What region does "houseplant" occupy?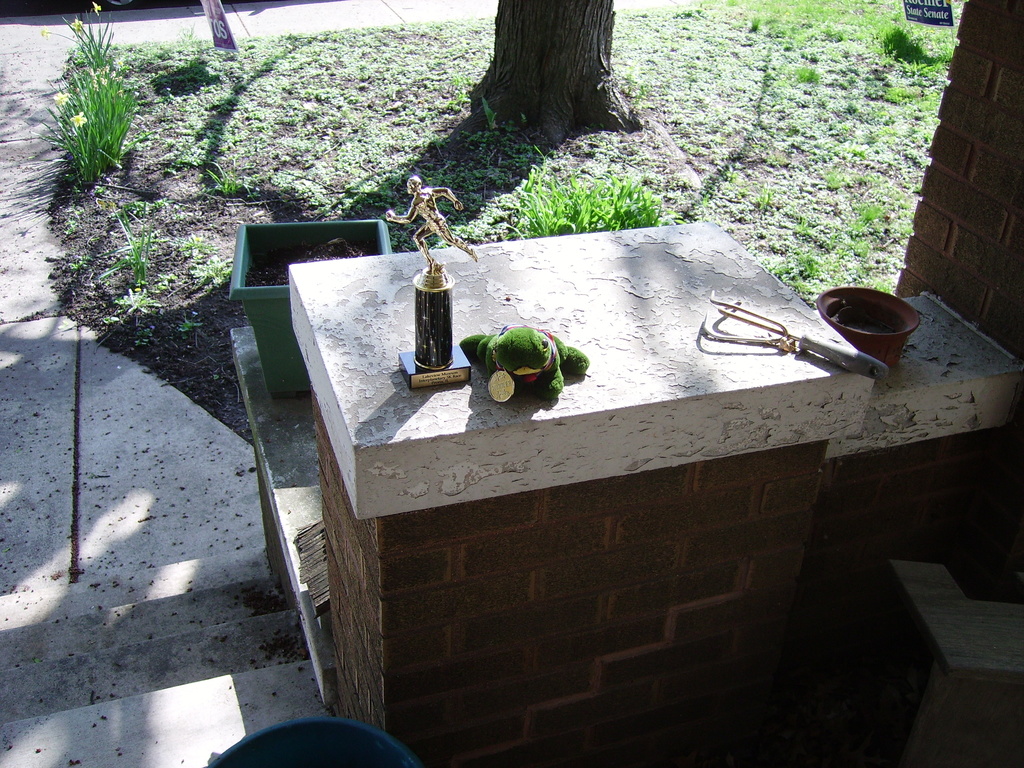
bbox(226, 214, 397, 399).
